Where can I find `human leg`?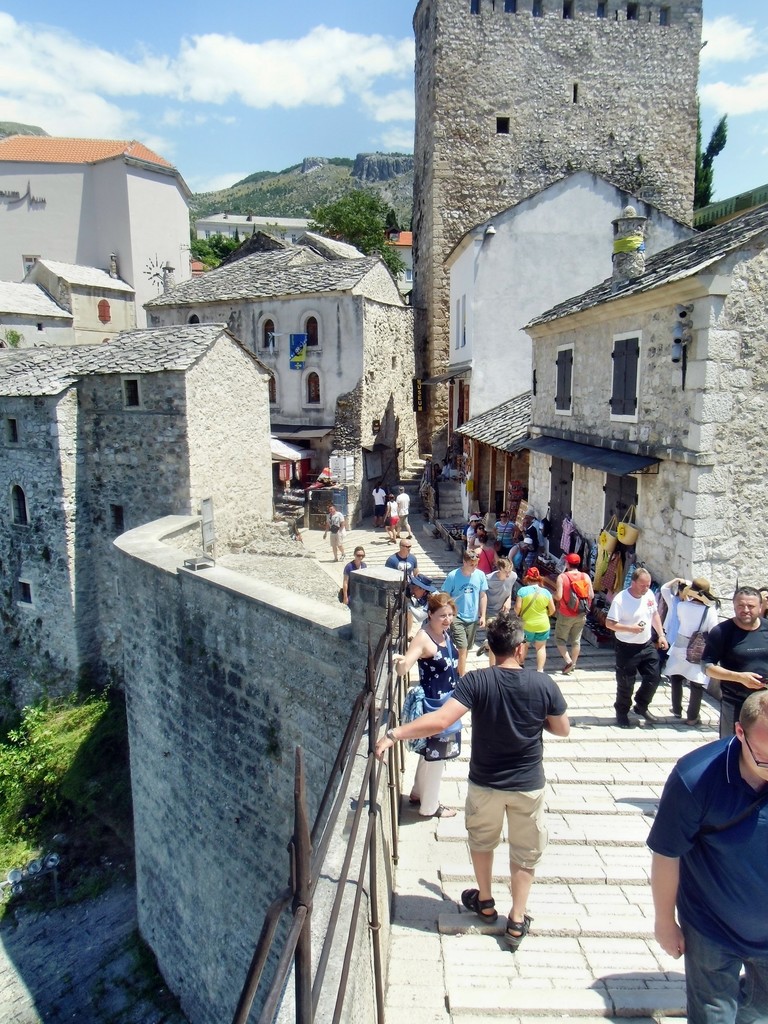
You can find it at box(735, 944, 767, 1023).
